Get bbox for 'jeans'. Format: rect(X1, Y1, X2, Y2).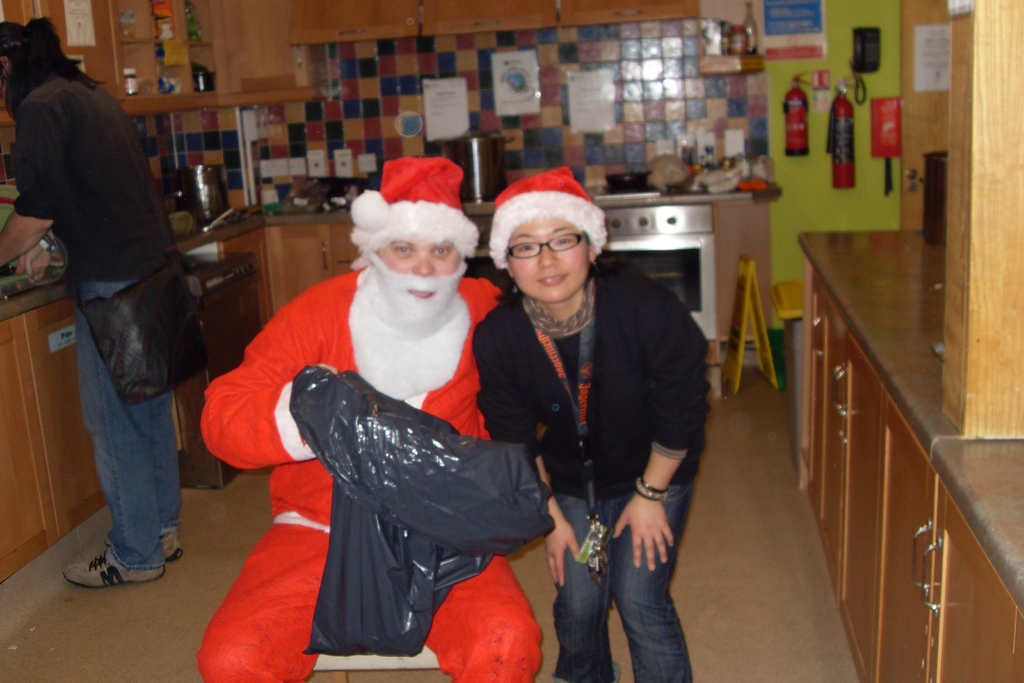
rect(550, 483, 694, 682).
